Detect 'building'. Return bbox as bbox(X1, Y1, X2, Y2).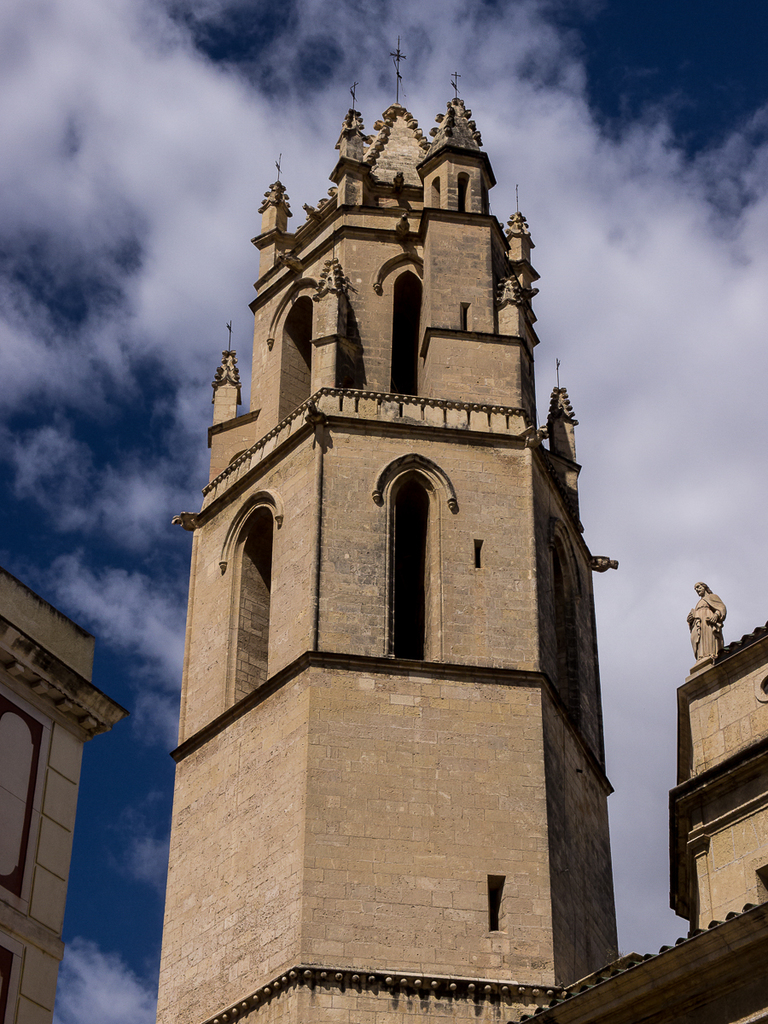
bbox(0, 560, 125, 1023).
